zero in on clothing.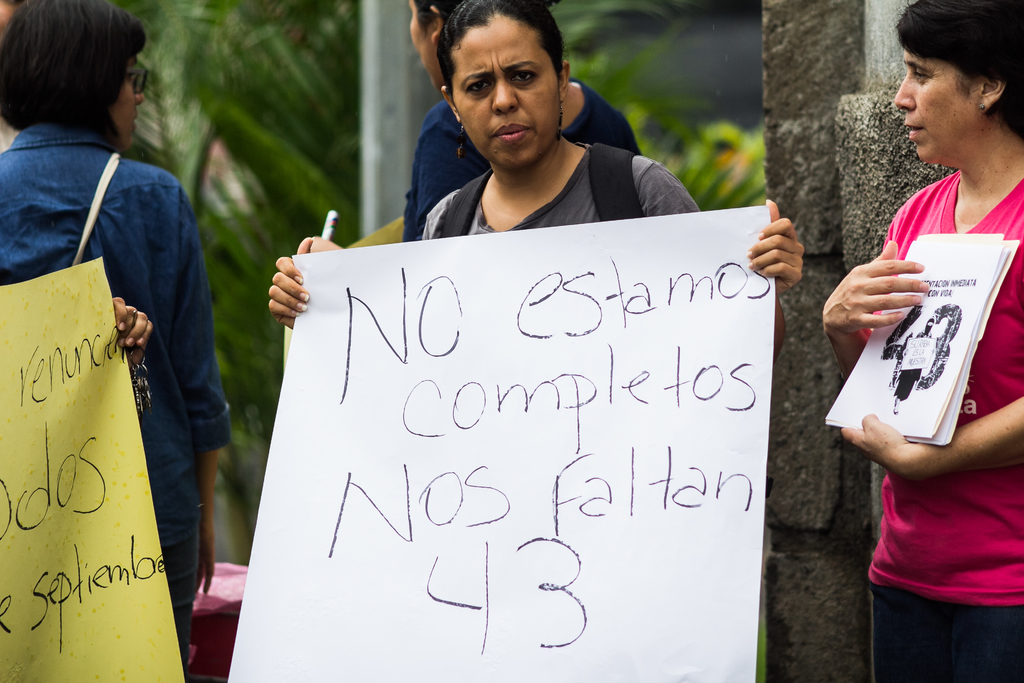
Zeroed in: {"left": 840, "top": 142, "right": 1011, "bottom": 642}.
